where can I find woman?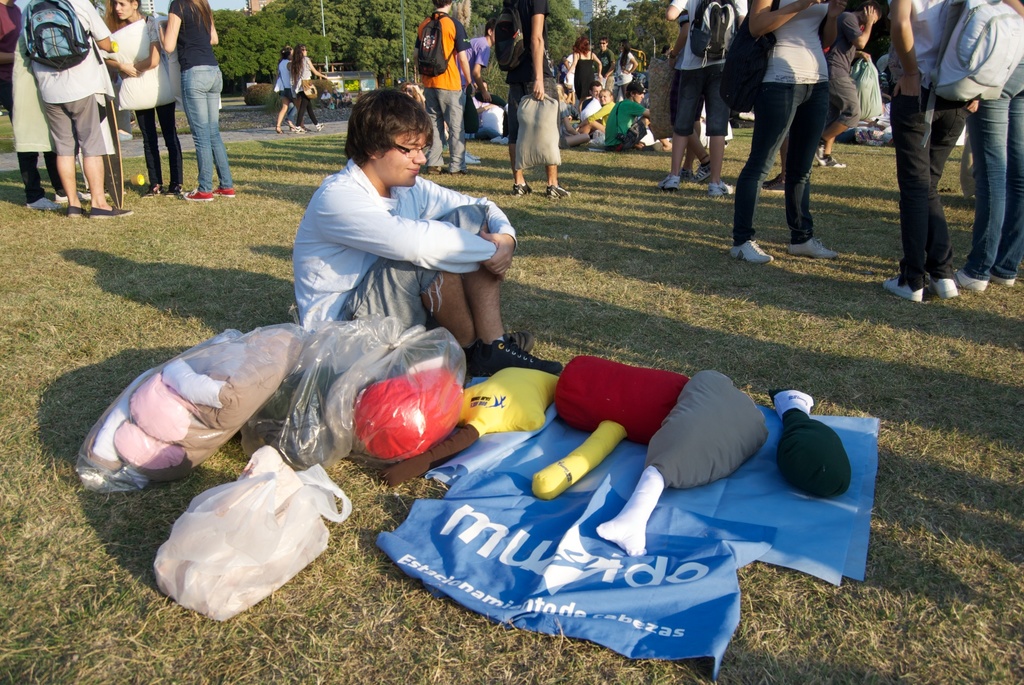
You can find it at box=[160, 0, 237, 200].
